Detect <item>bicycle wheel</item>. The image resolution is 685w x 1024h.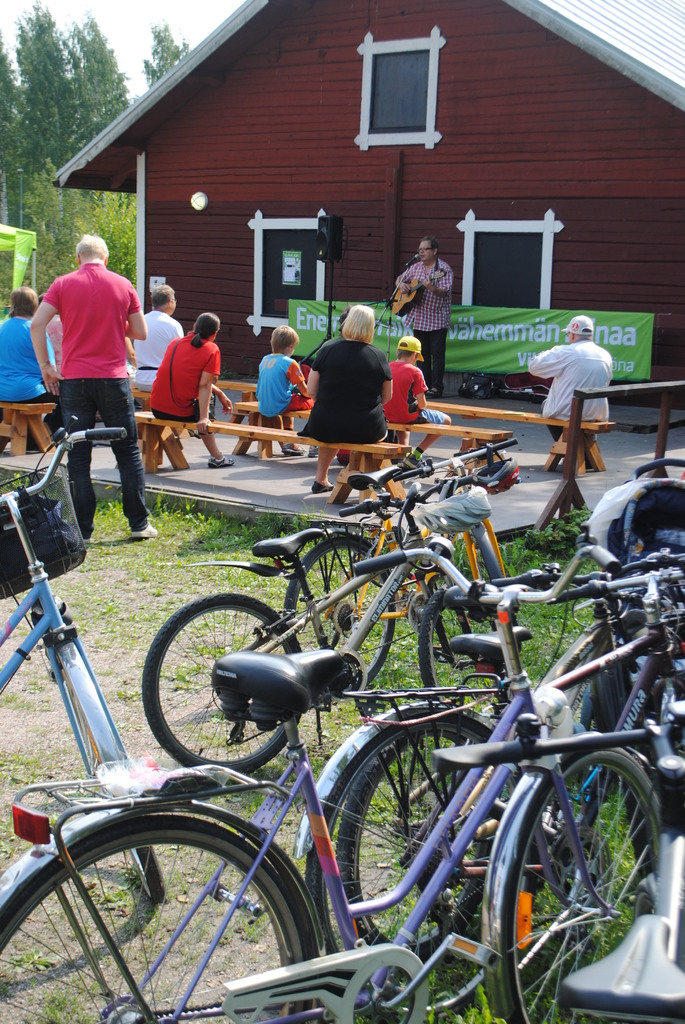
(331,721,506,964).
